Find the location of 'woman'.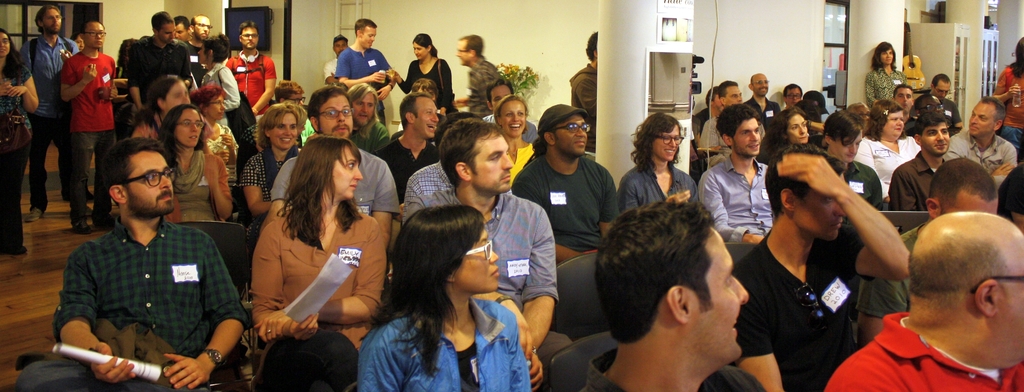
Location: region(232, 128, 392, 382).
